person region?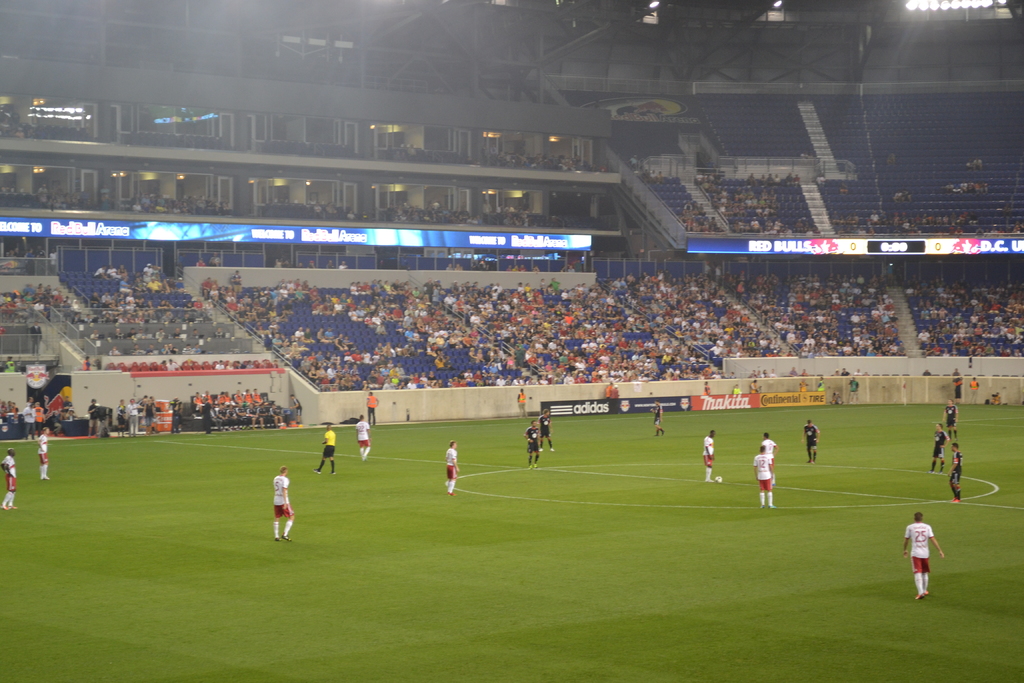
left=929, top=425, right=950, bottom=472
